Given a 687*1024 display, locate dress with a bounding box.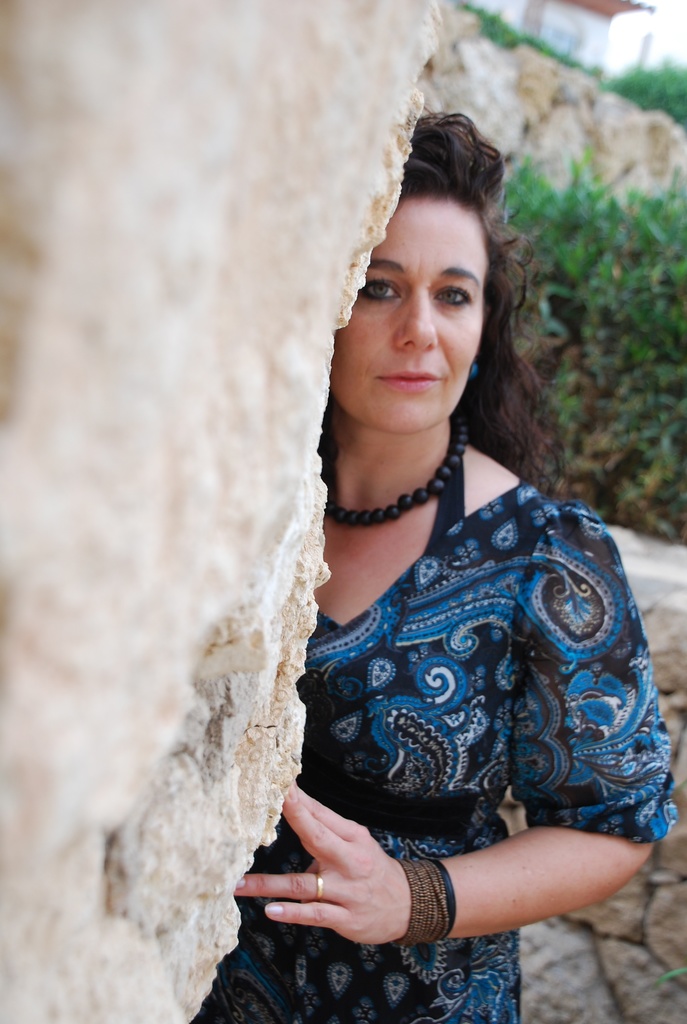
Located: [left=186, top=429, right=675, bottom=1023].
